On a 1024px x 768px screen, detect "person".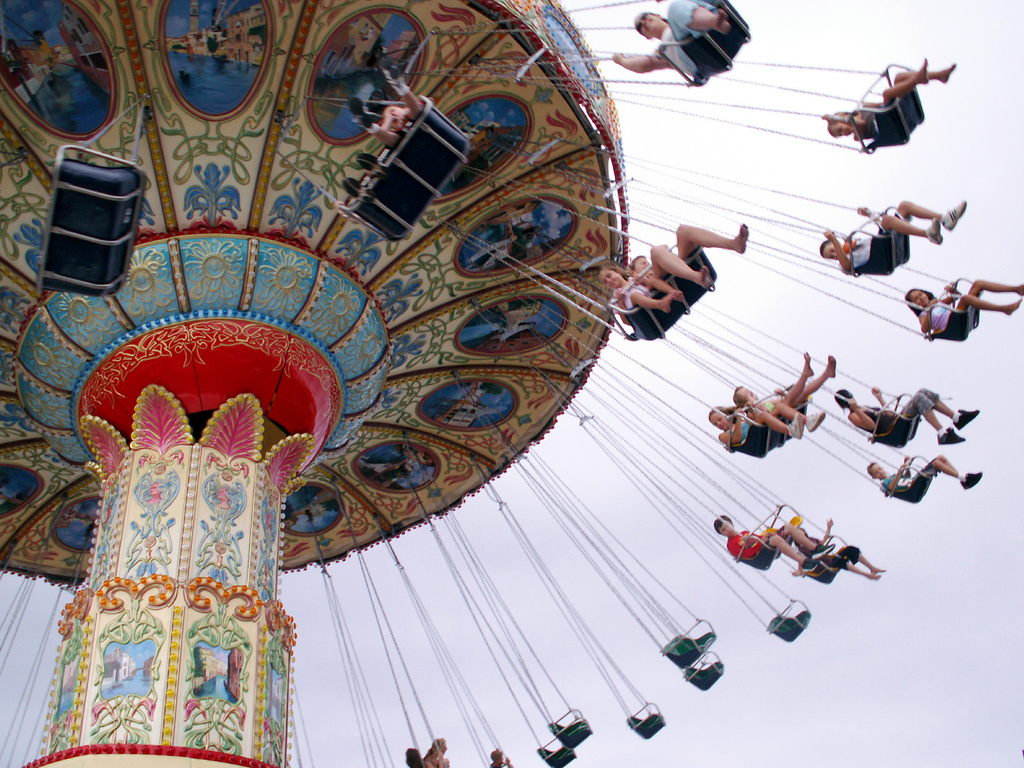
611 0 732 76.
